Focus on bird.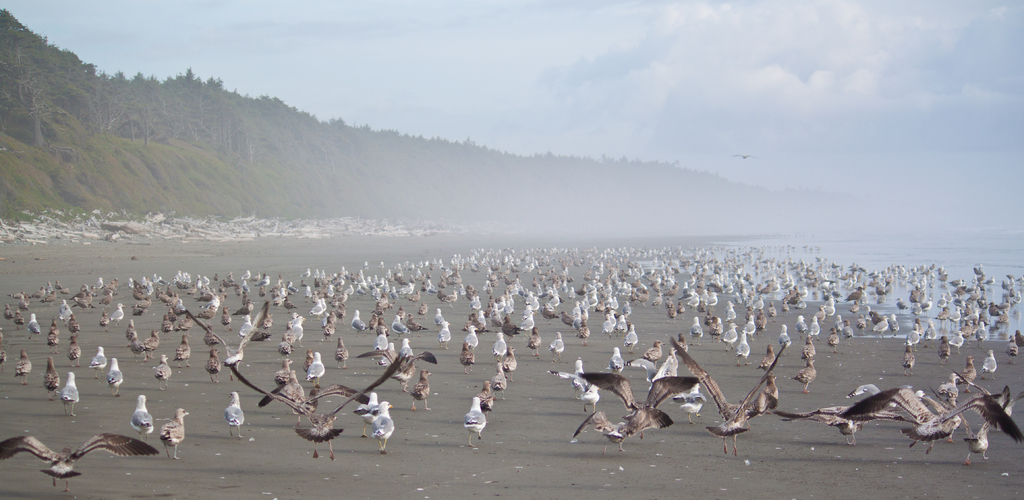
Focused at {"x1": 197, "y1": 340, "x2": 234, "y2": 381}.
